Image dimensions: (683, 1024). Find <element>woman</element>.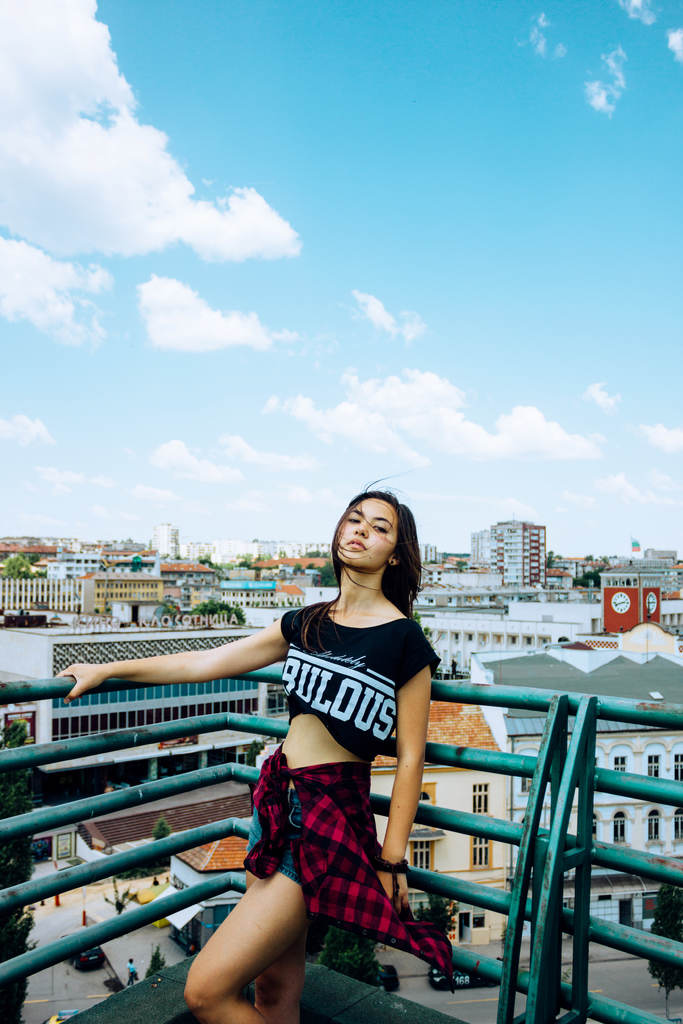
{"left": 155, "top": 486, "right": 496, "bottom": 1023}.
